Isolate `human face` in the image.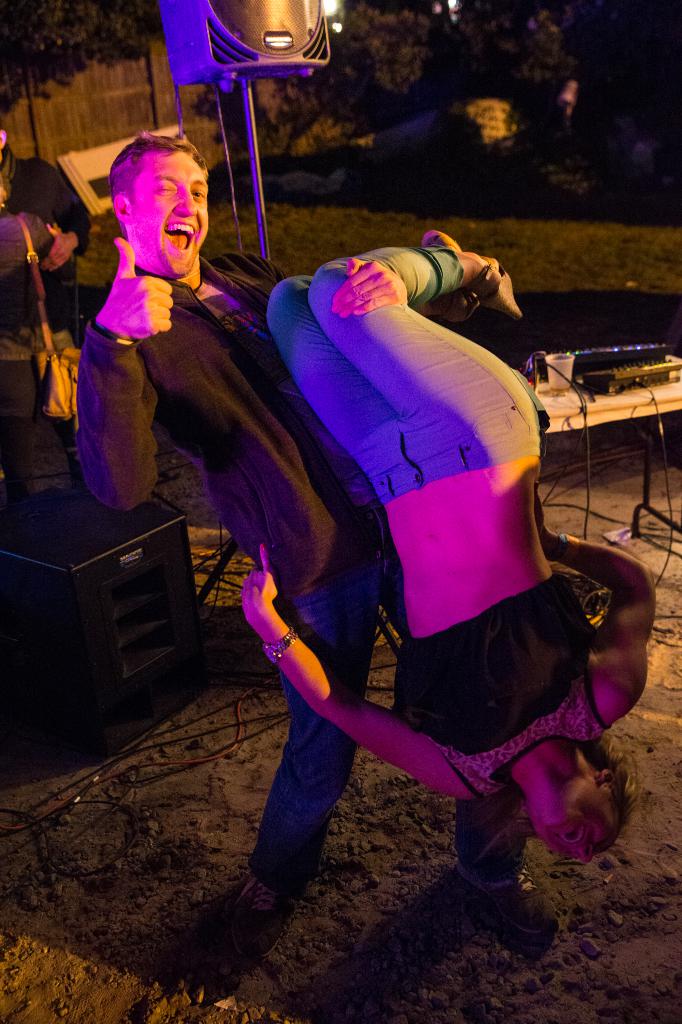
Isolated region: x1=128, y1=154, x2=210, y2=282.
